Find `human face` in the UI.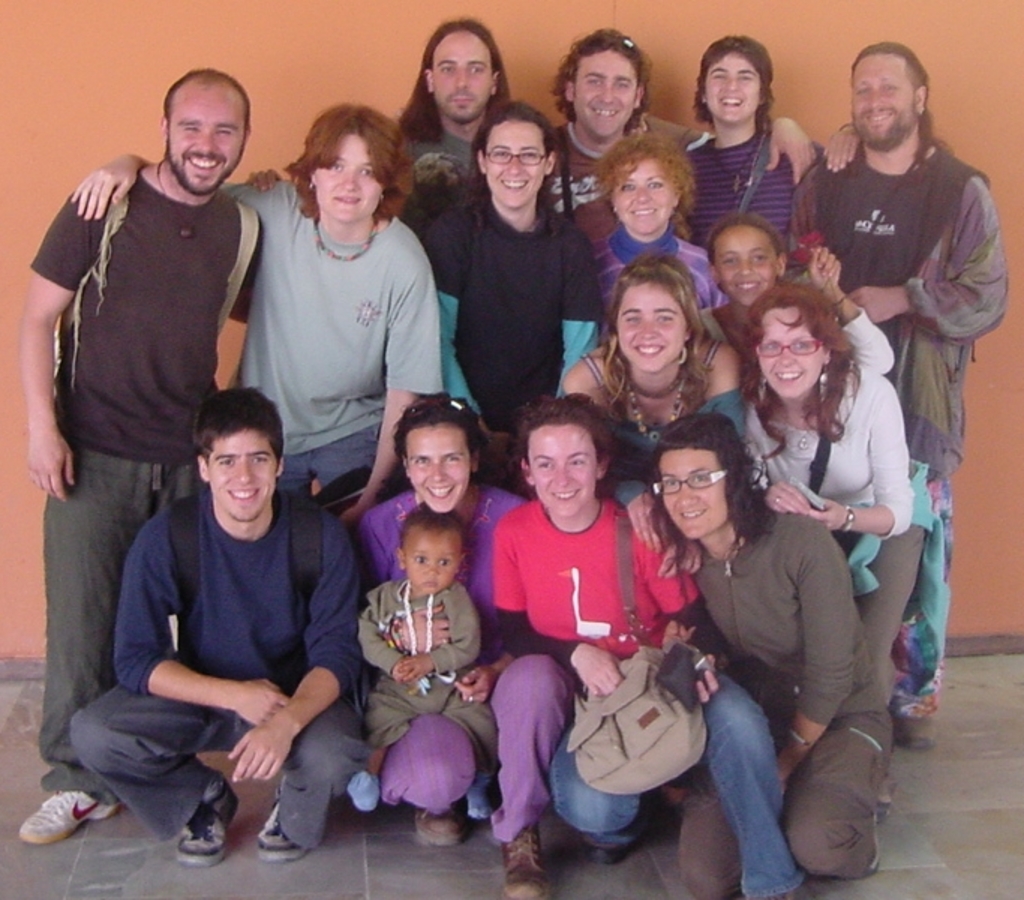
UI element at crop(580, 47, 639, 137).
